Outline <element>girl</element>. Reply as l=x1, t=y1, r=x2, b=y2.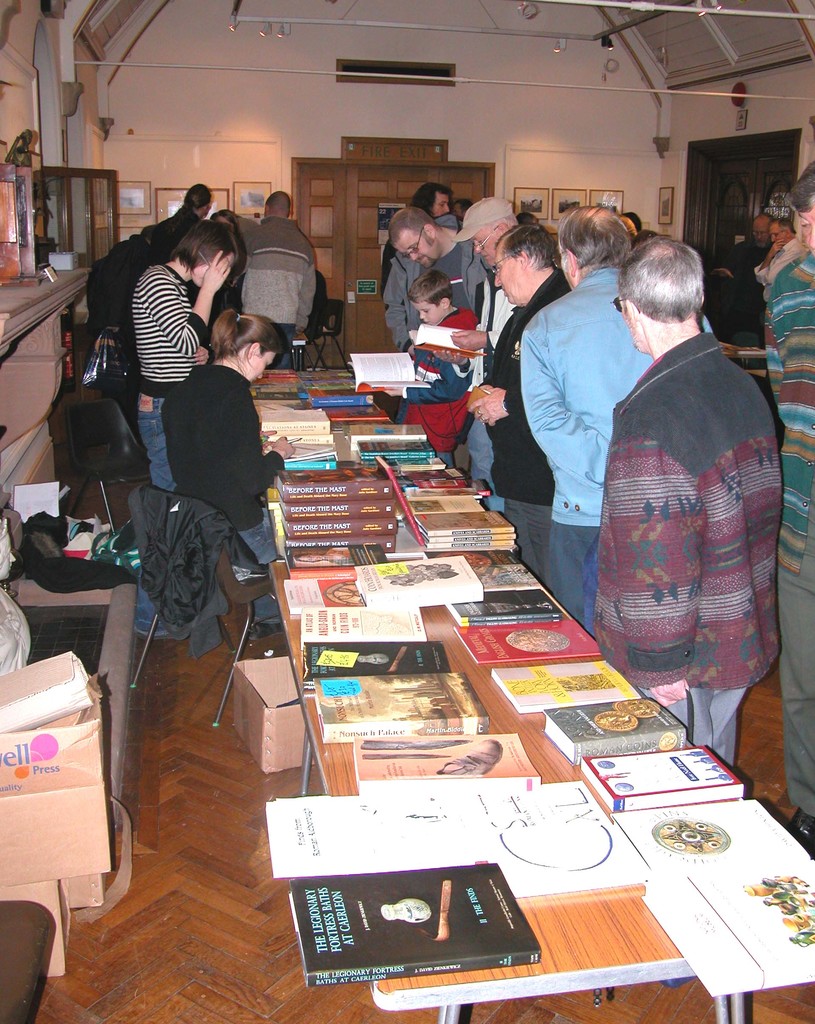
l=127, t=218, r=246, b=637.
